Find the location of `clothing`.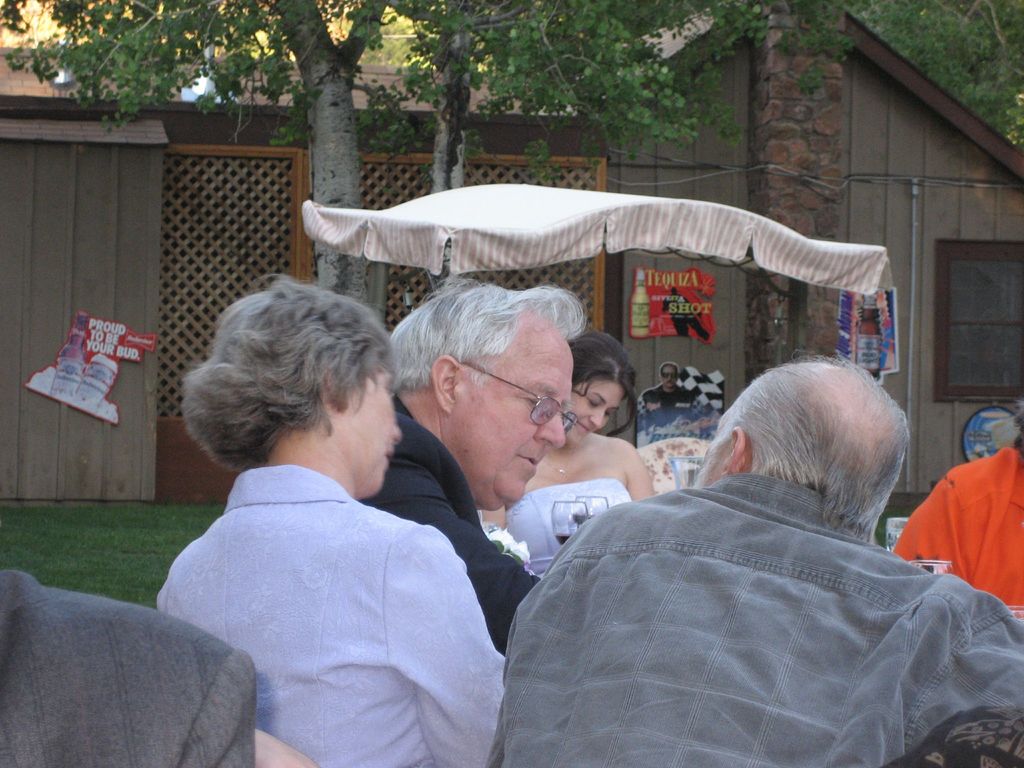
Location: [154,463,506,767].
